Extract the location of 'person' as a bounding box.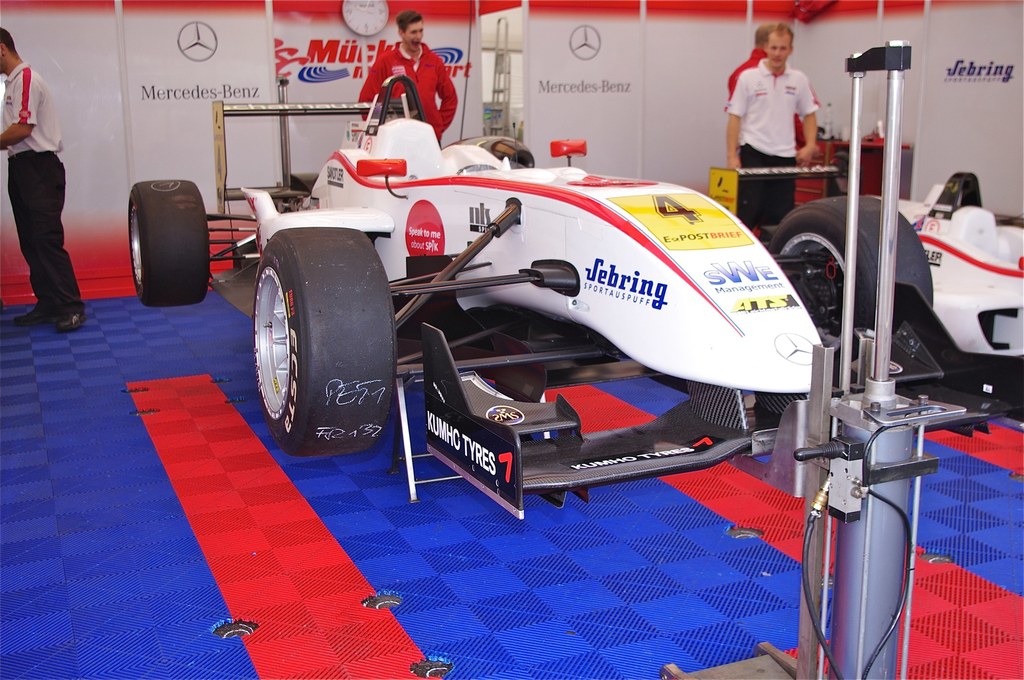
(left=0, top=24, right=86, bottom=333).
